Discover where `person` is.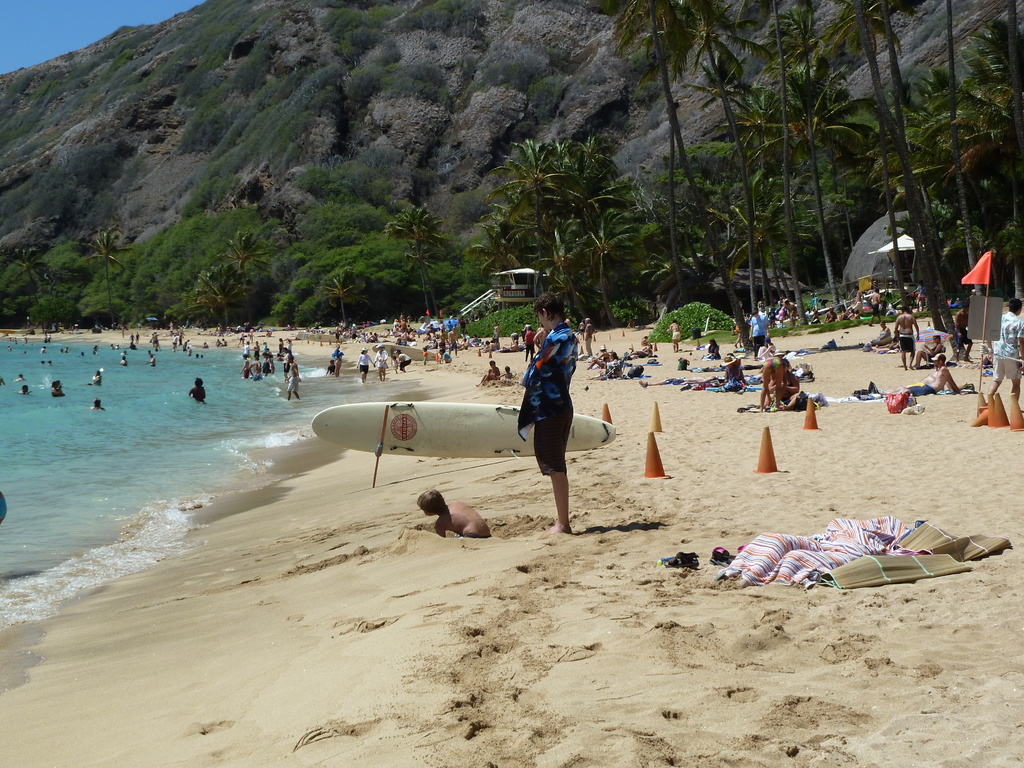
Discovered at <region>51, 381, 65, 396</region>.
